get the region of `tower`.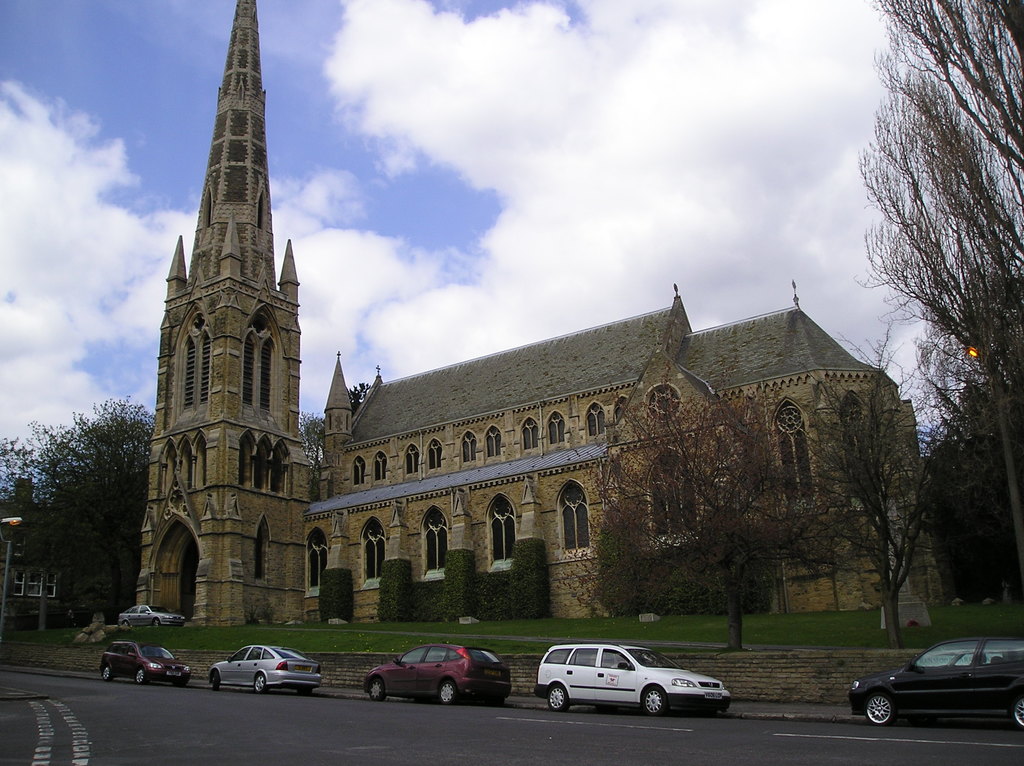
(321,342,355,449).
